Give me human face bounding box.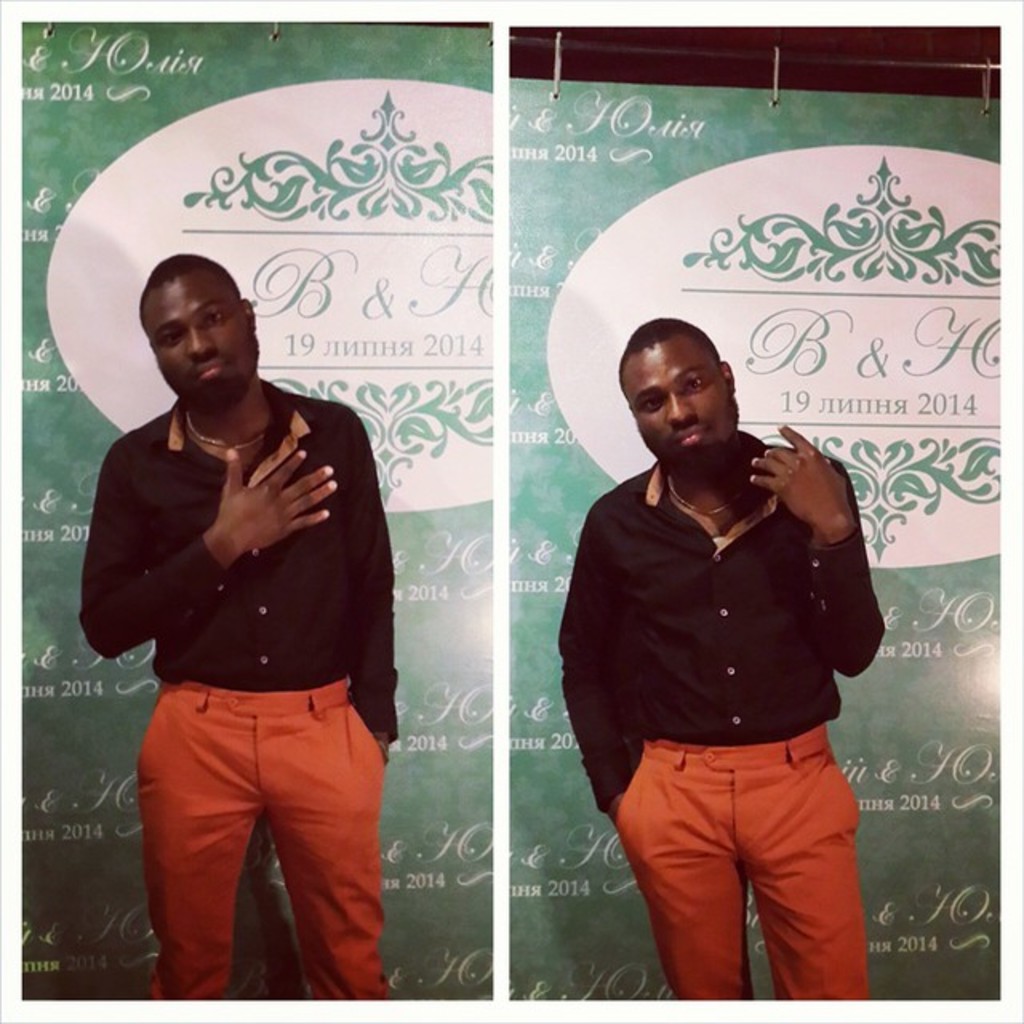
bbox=[146, 274, 258, 403].
